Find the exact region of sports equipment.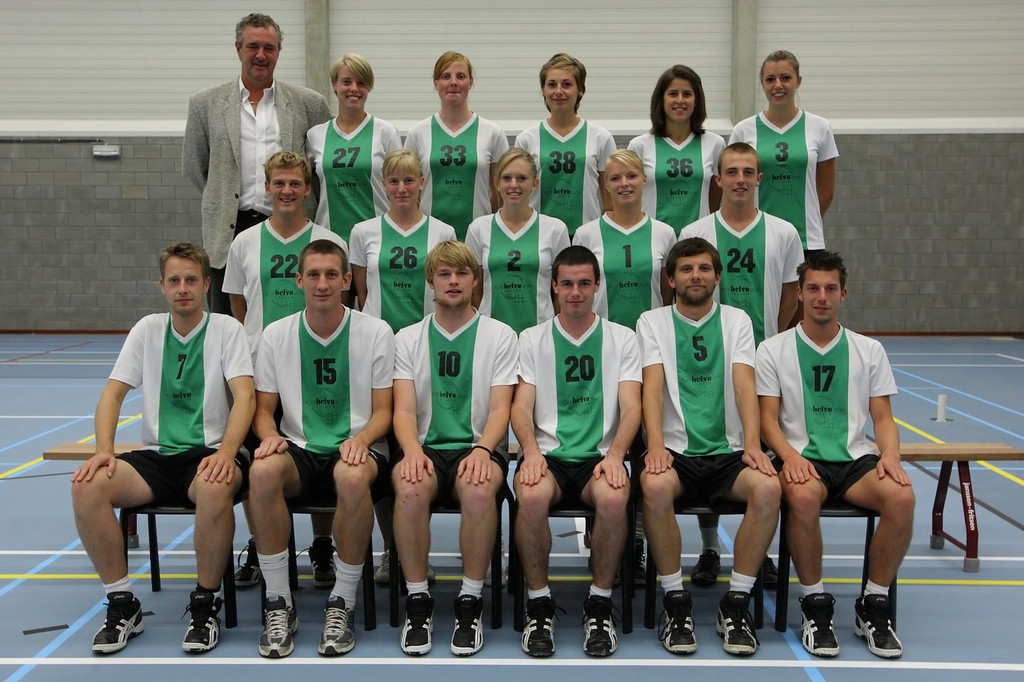
Exact region: 179/581/224/656.
